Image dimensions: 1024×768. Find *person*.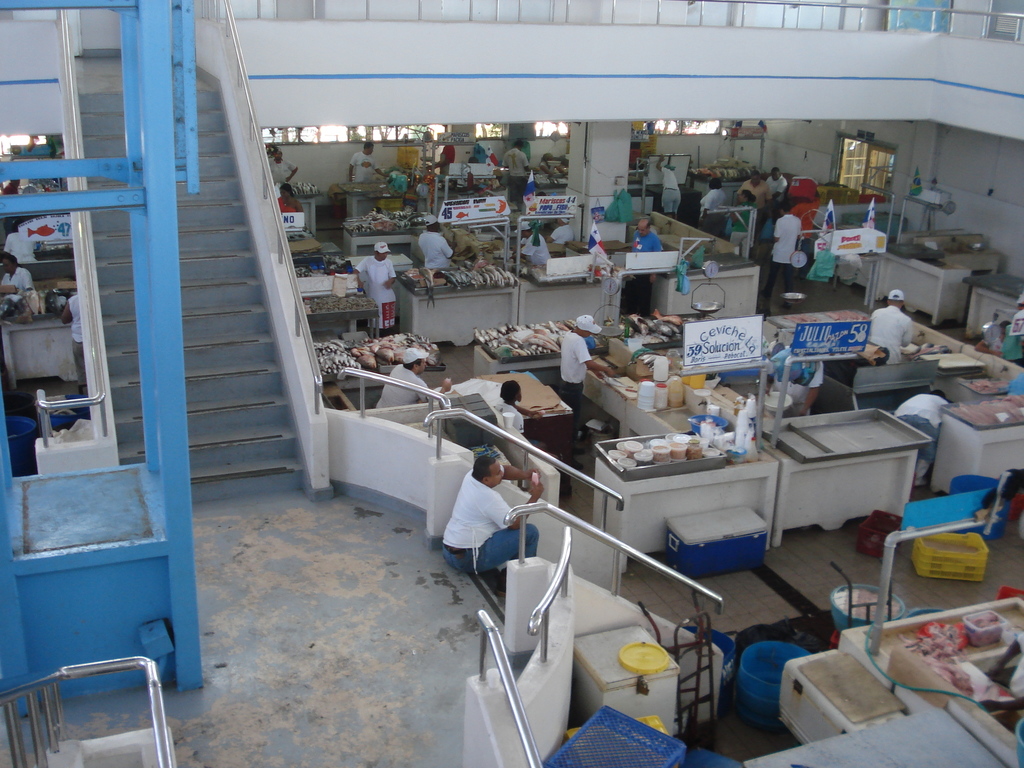
[492,380,585,471].
